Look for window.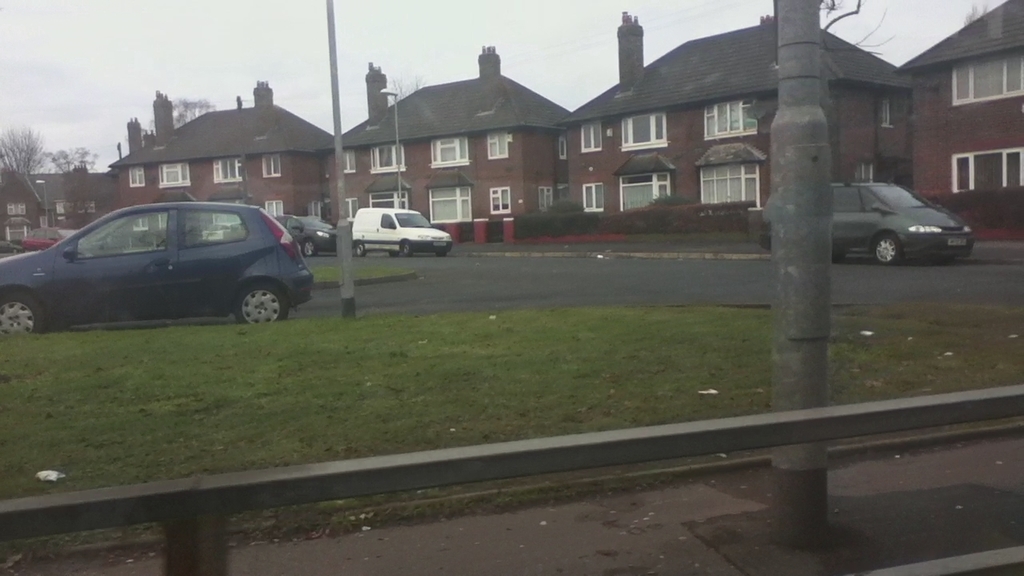
Found: l=539, t=185, r=555, b=209.
